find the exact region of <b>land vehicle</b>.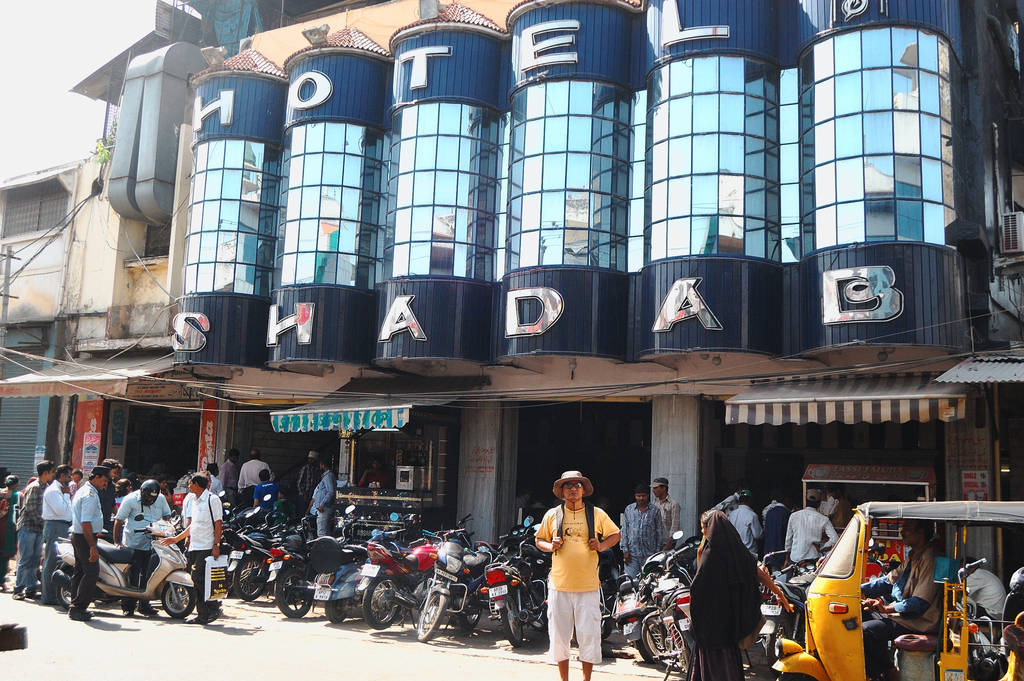
Exact region: region(49, 508, 199, 618).
